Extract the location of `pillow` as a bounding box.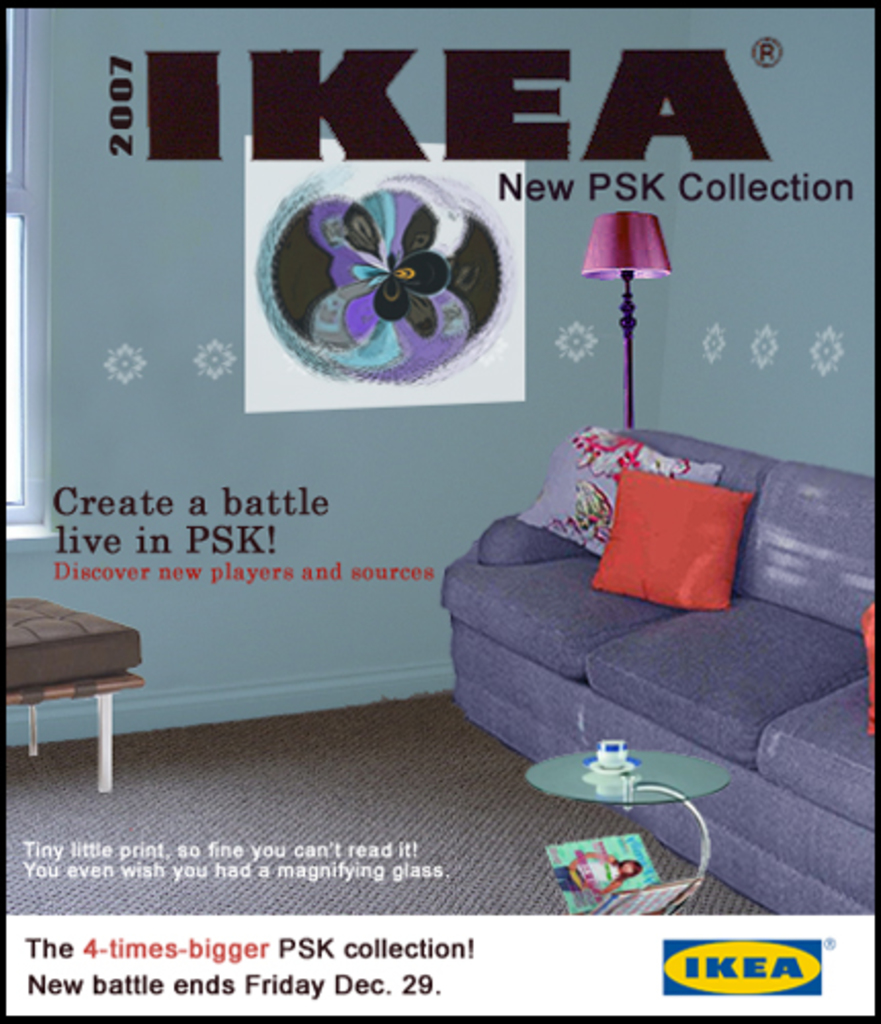
bbox(590, 467, 744, 608).
